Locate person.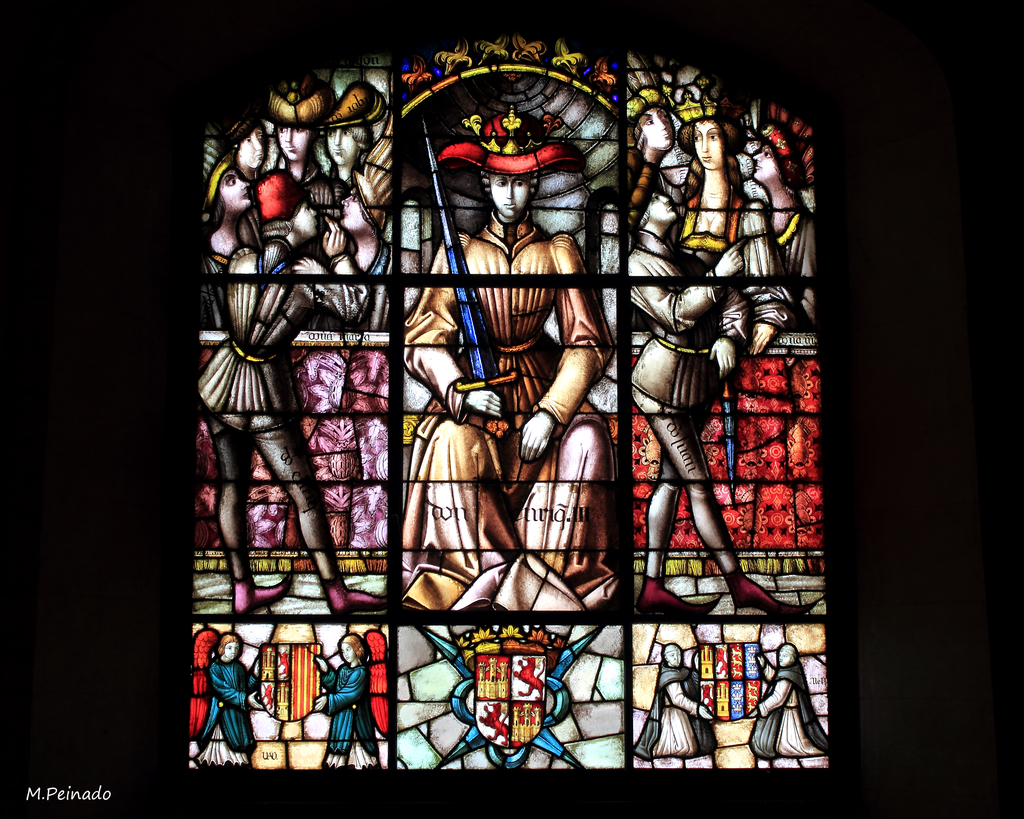
Bounding box: {"x1": 632, "y1": 640, "x2": 714, "y2": 769}.
